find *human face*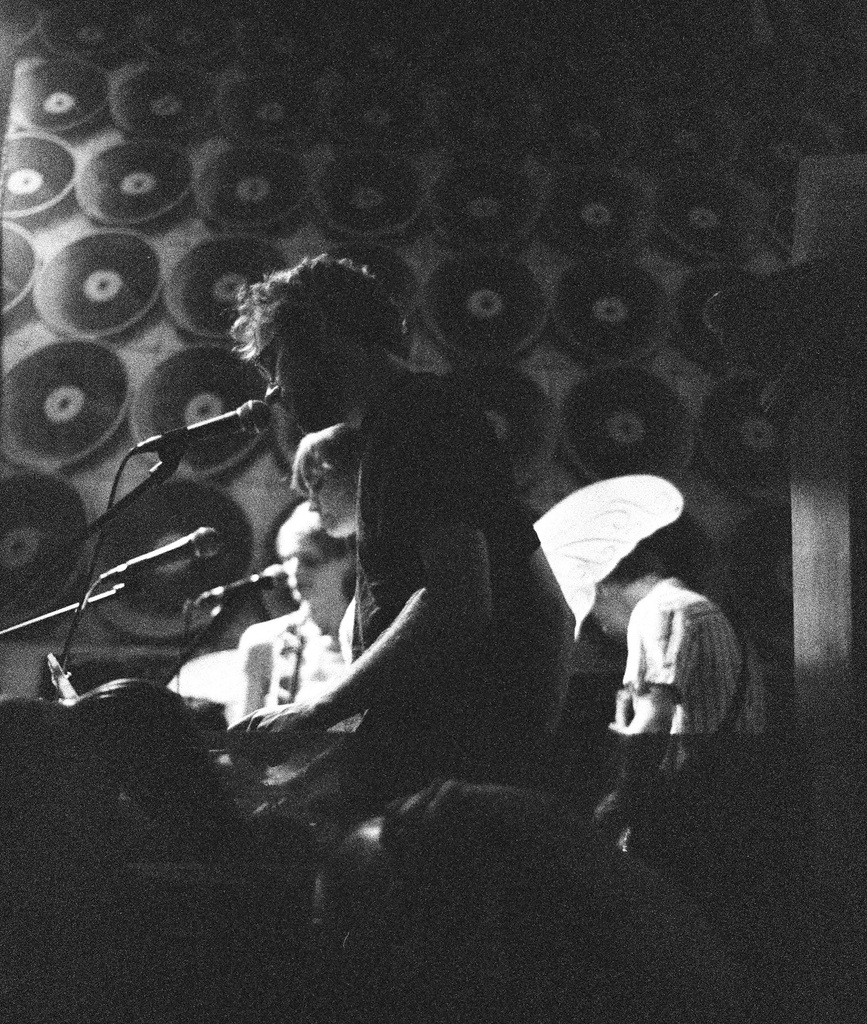
<bbox>277, 529, 331, 600</bbox>
